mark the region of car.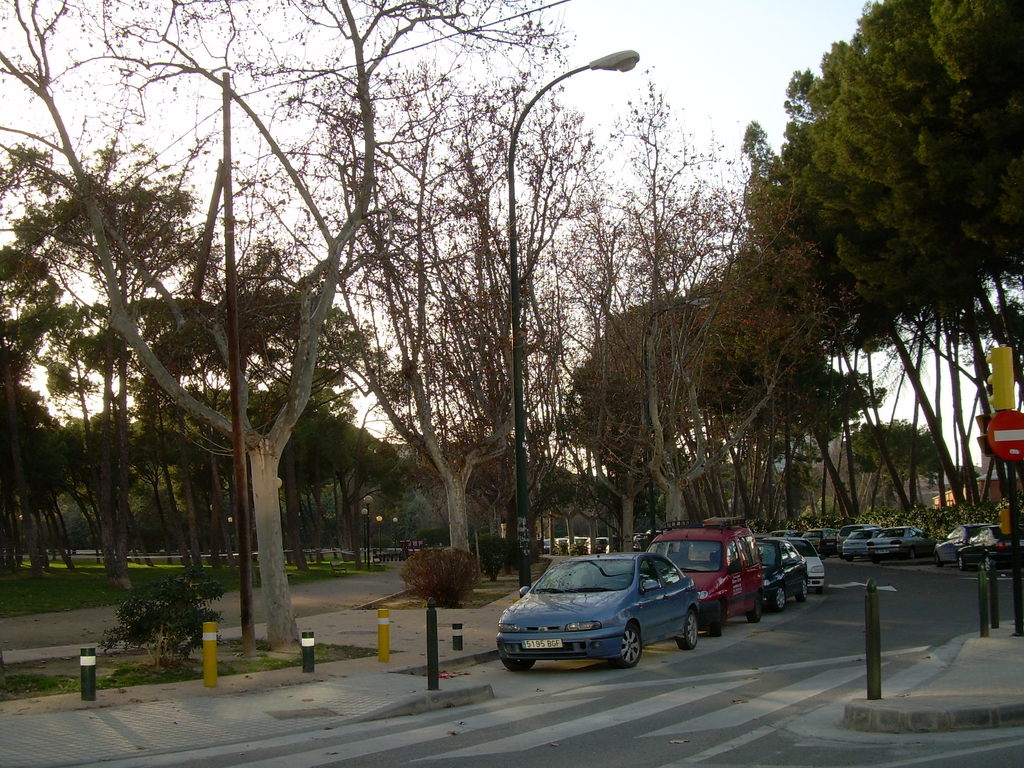
Region: {"x1": 652, "y1": 528, "x2": 765, "y2": 633}.
